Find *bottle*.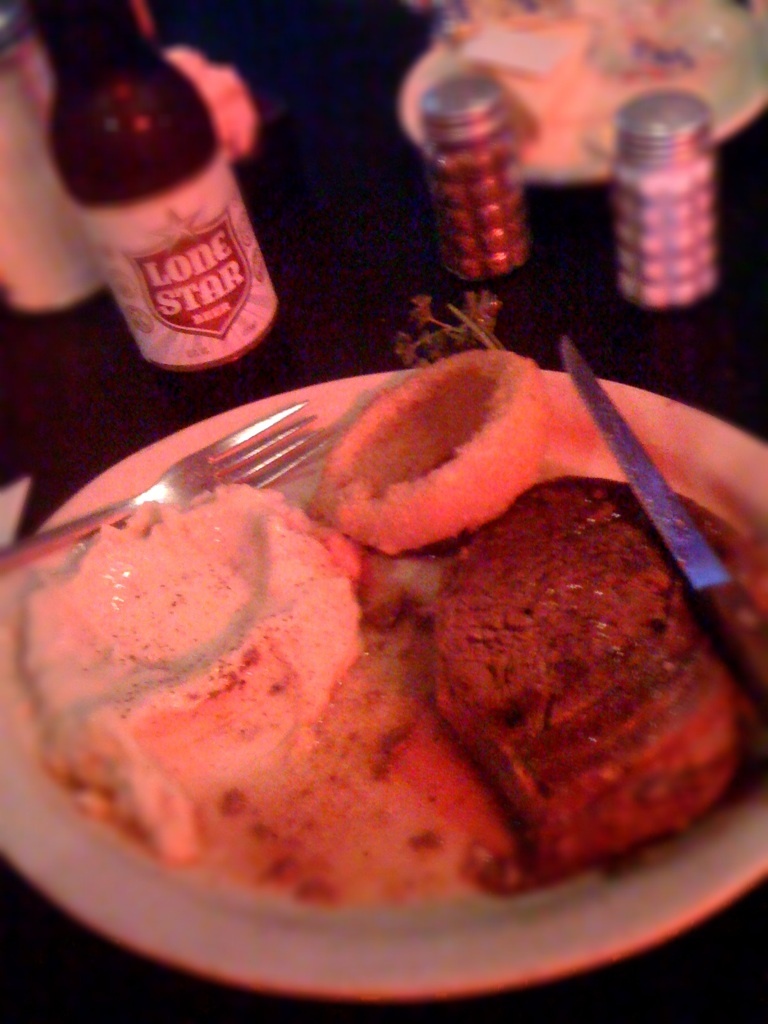
left=411, top=0, right=482, bottom=278.
